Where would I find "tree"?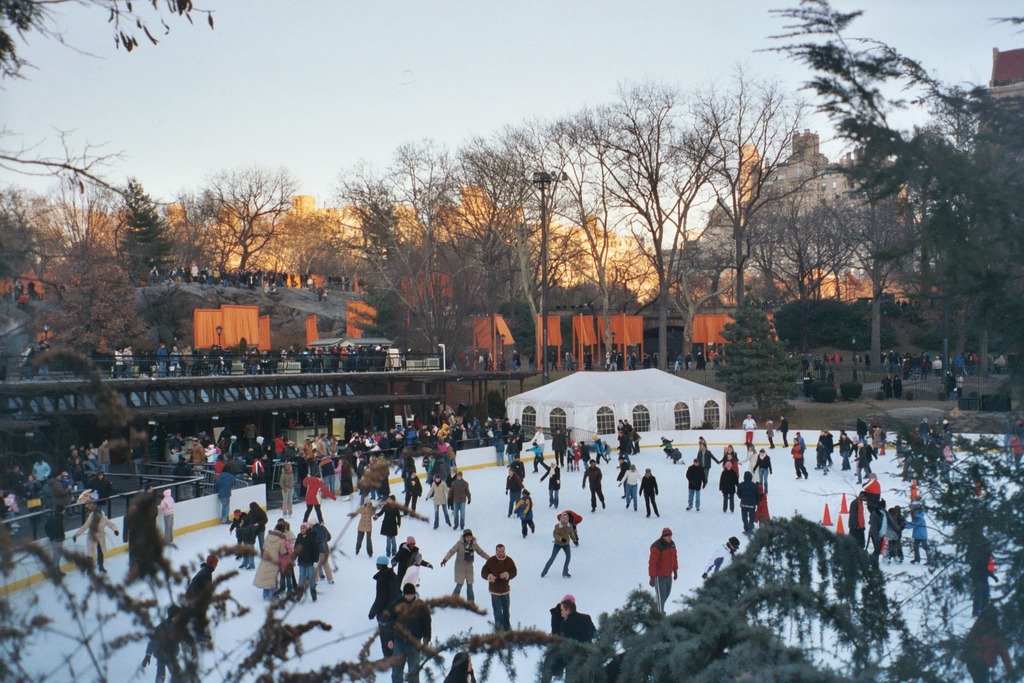
At bbox=(351, 133, 461, 354).
